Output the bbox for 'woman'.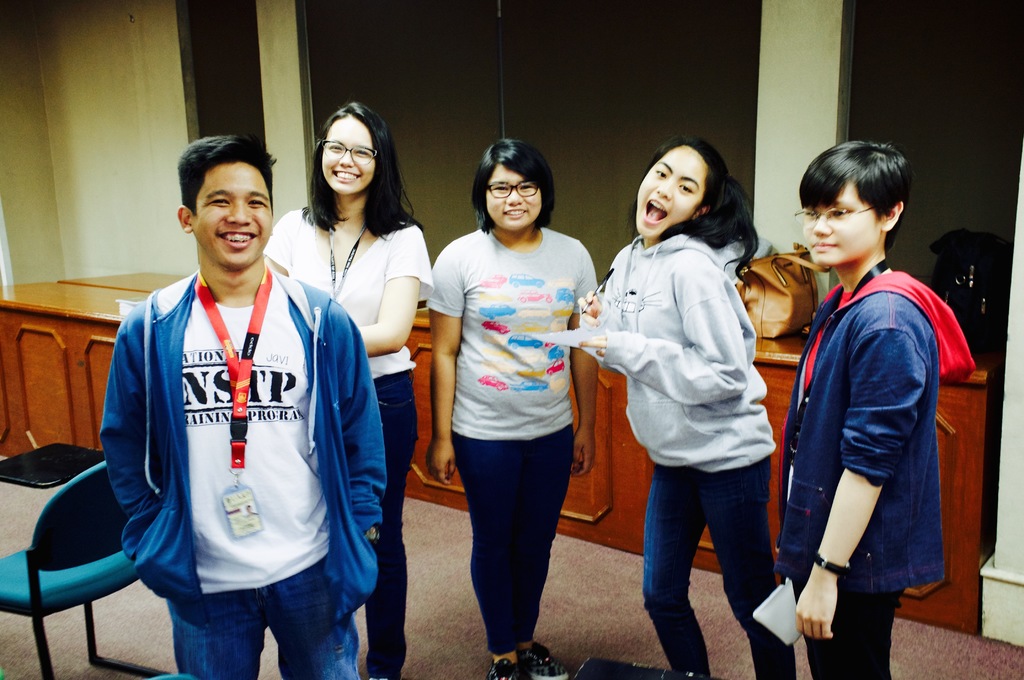
(x1=263, y1=101, x2=433, y2=679).
